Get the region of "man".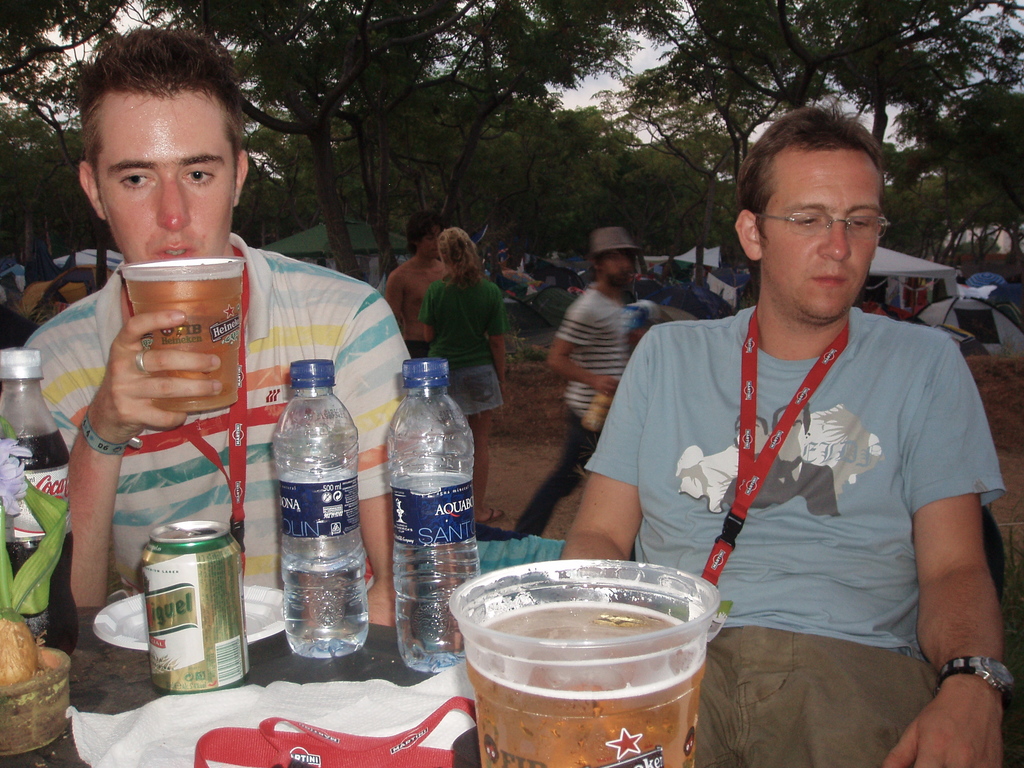
bbox=[550, 102, 1023, 767].
